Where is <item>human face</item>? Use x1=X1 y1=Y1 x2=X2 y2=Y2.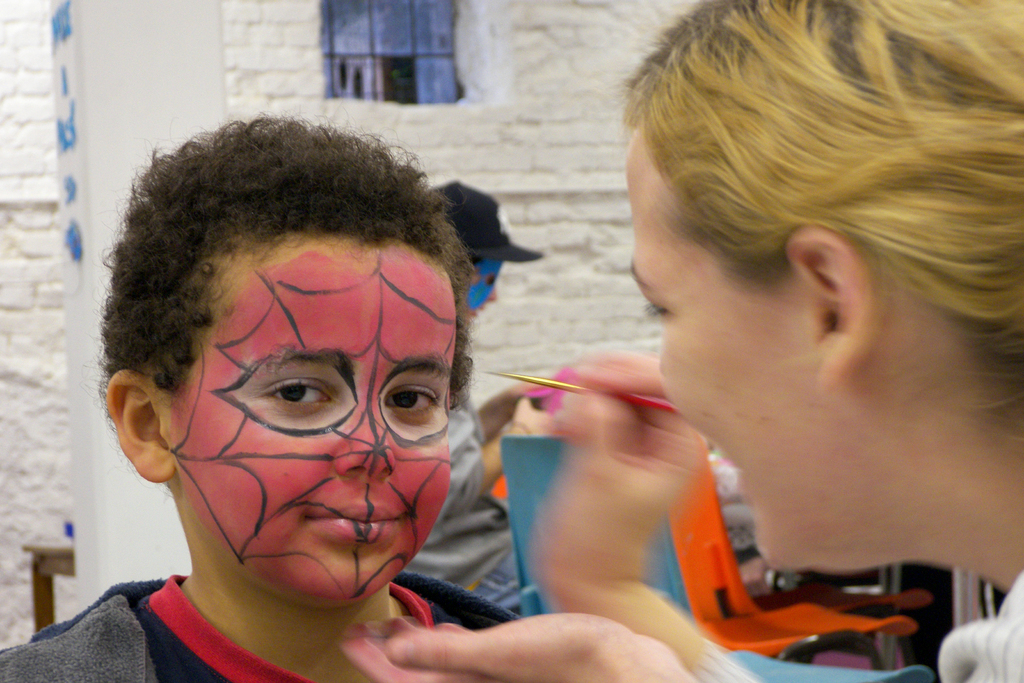
x1=622 y1=138 x2=856 y2=574.
